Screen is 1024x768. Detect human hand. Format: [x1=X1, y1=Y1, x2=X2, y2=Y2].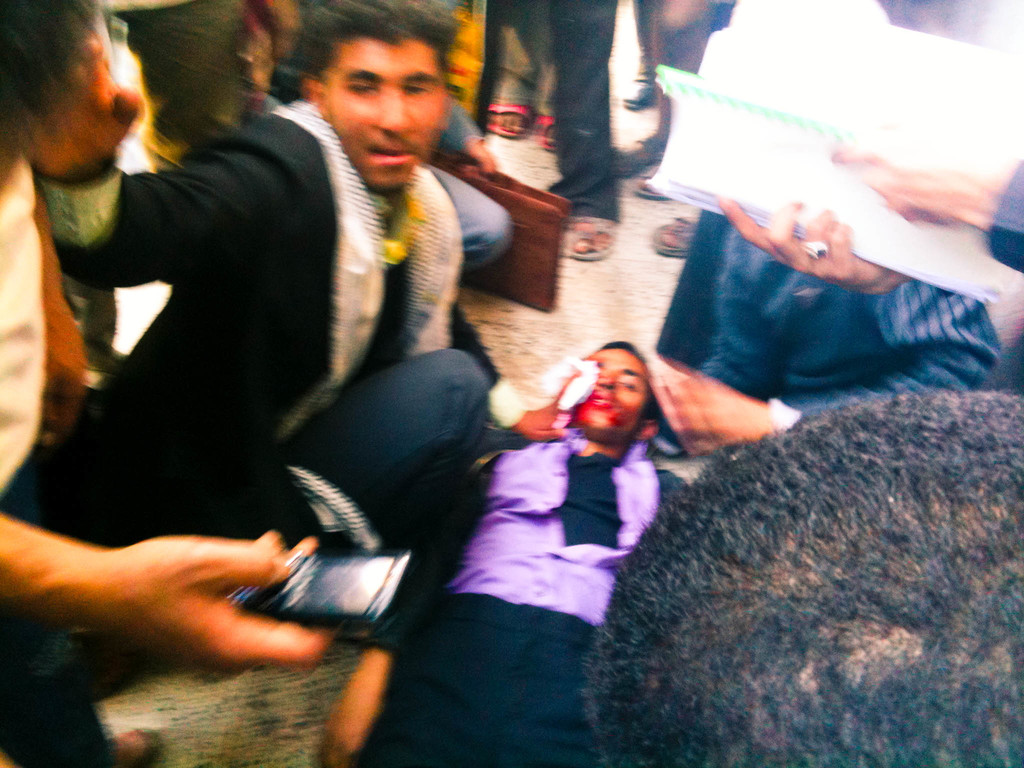
[x1=319, y1=641, x2=392, y2=767].
